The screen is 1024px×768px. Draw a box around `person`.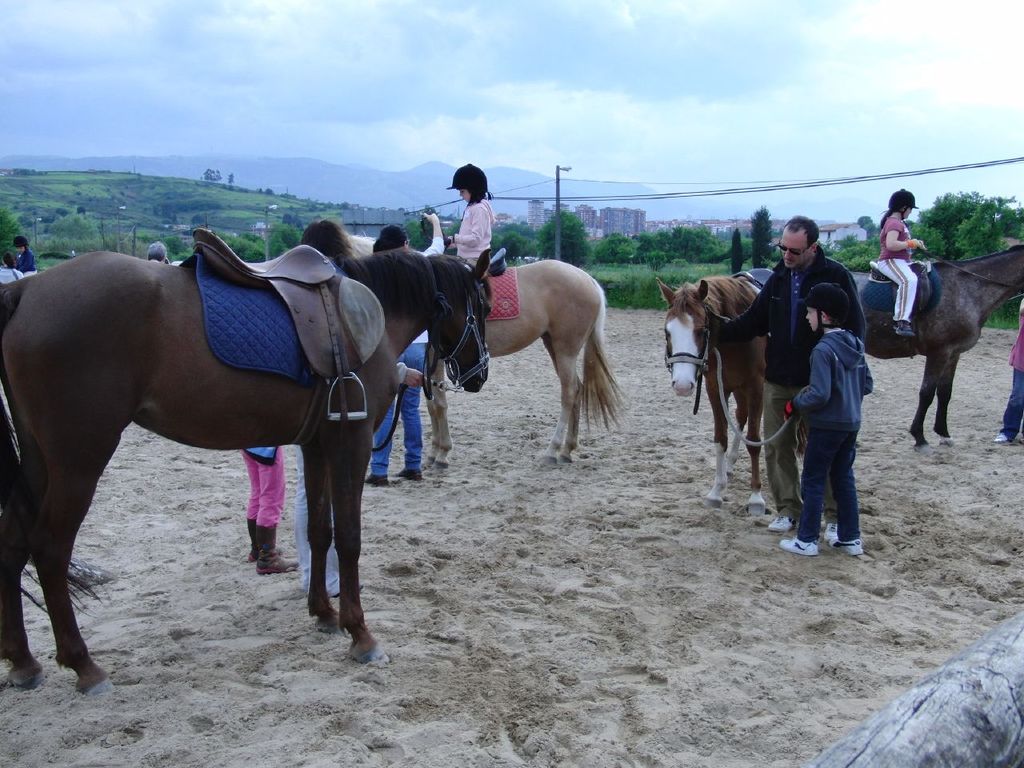
left=990, top=297, right=1023, bottom=447.
